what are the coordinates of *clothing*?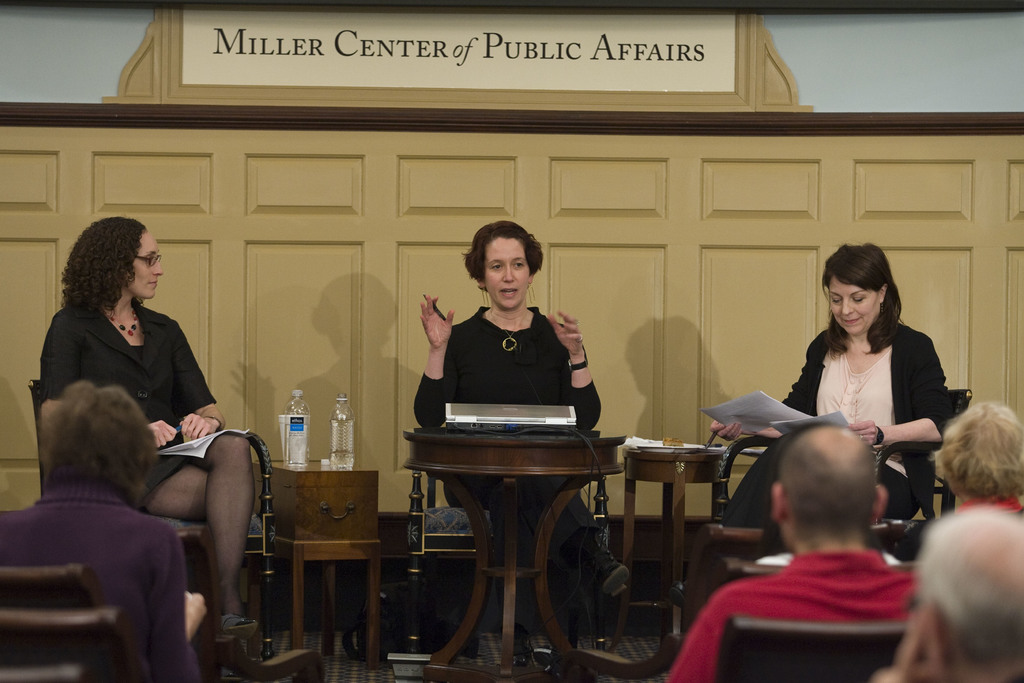
BBox(0, 488, 203, 682).
